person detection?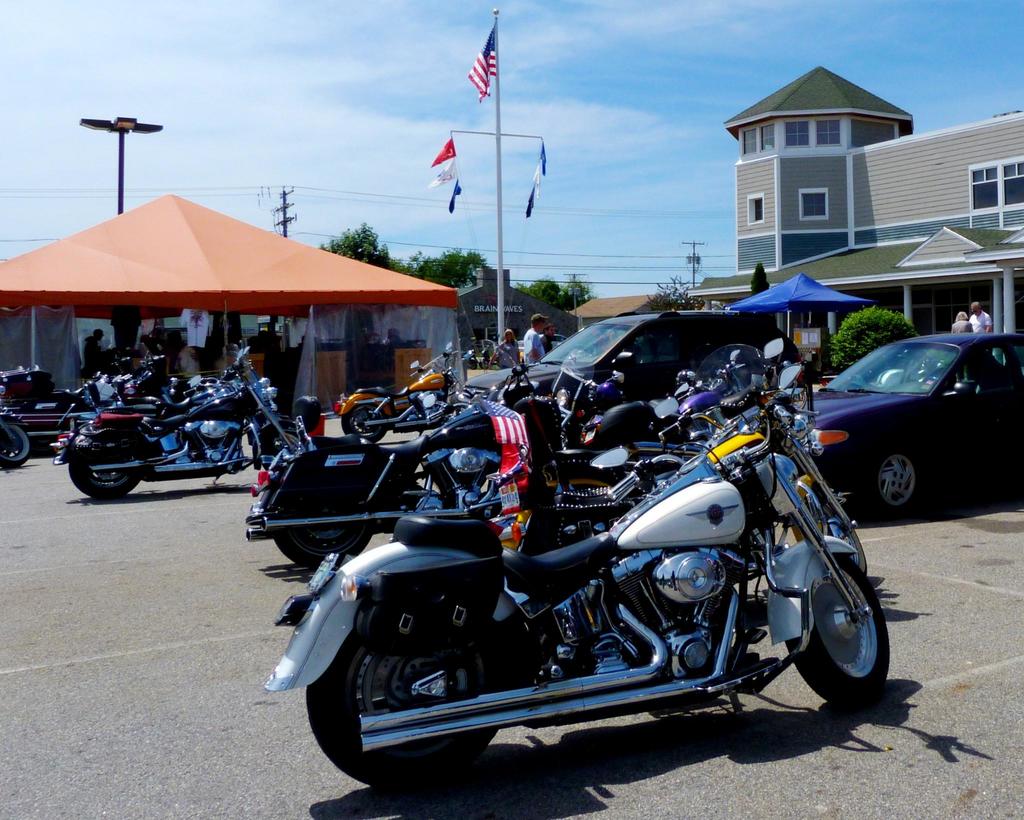
detection(952, 309, 973, 380)
